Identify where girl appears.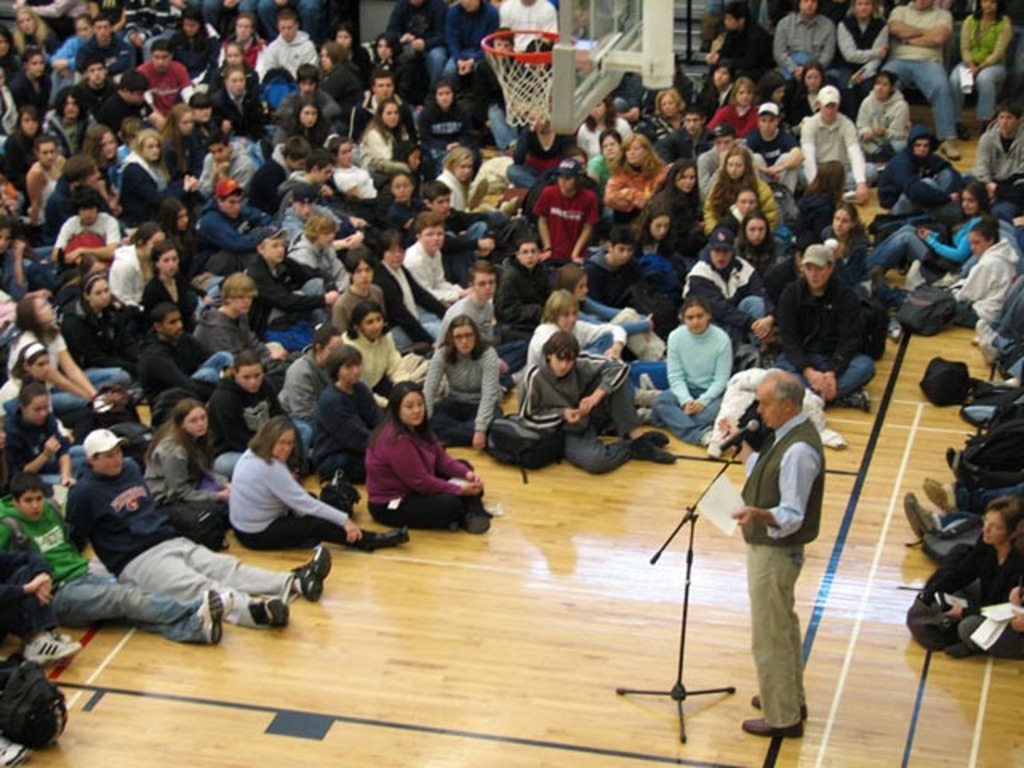
Appears at bbox(0, 214, 72, 298).
